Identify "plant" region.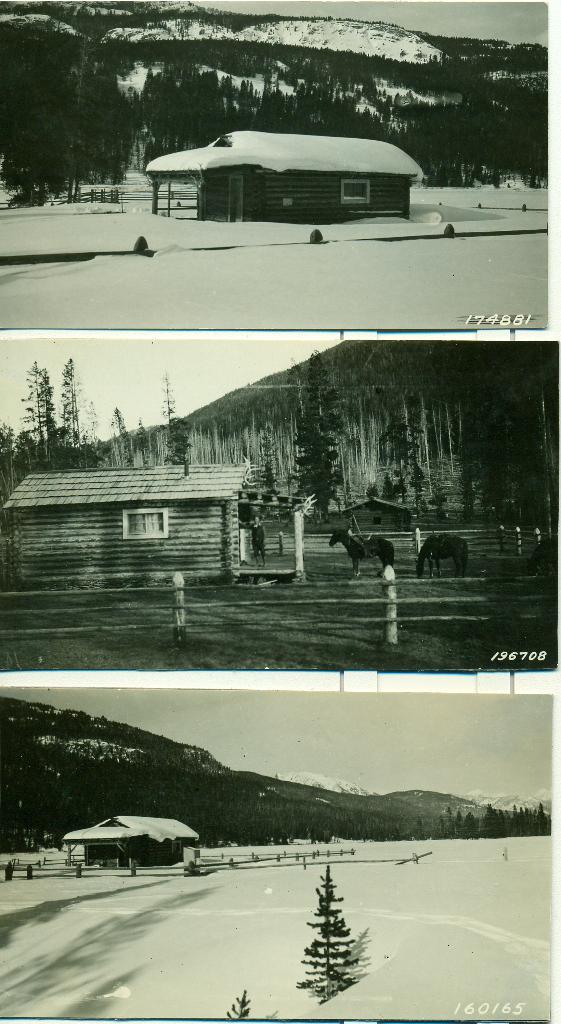
Region: [left=217, top=982, right=267, bottom=1023].
